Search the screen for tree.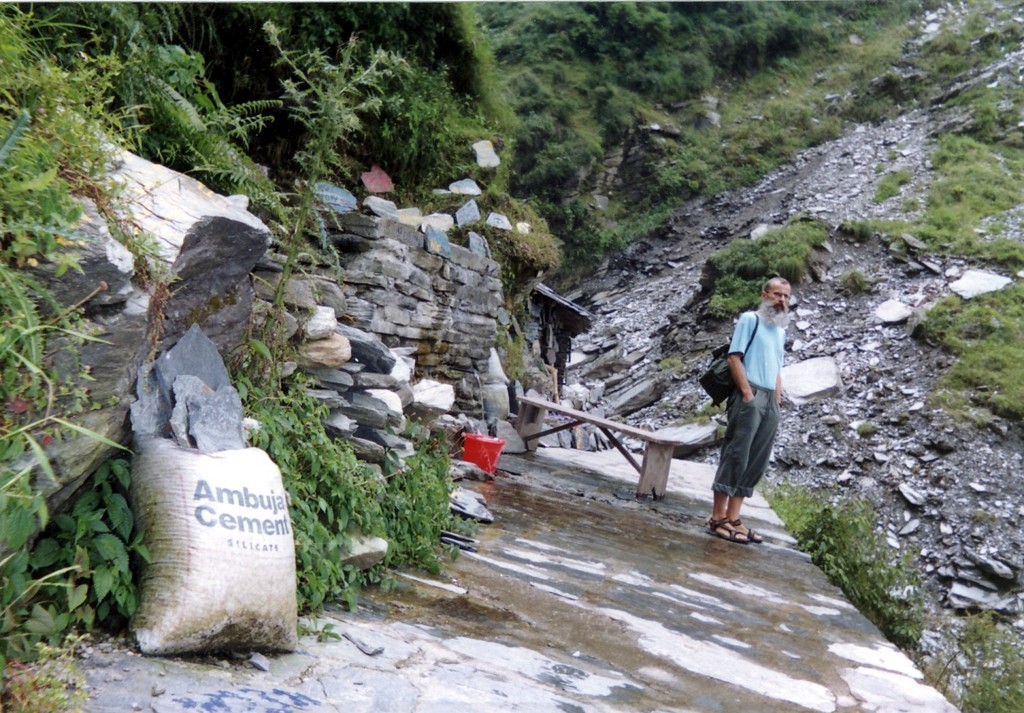
Found at rect(223, 16, 418, 414).
